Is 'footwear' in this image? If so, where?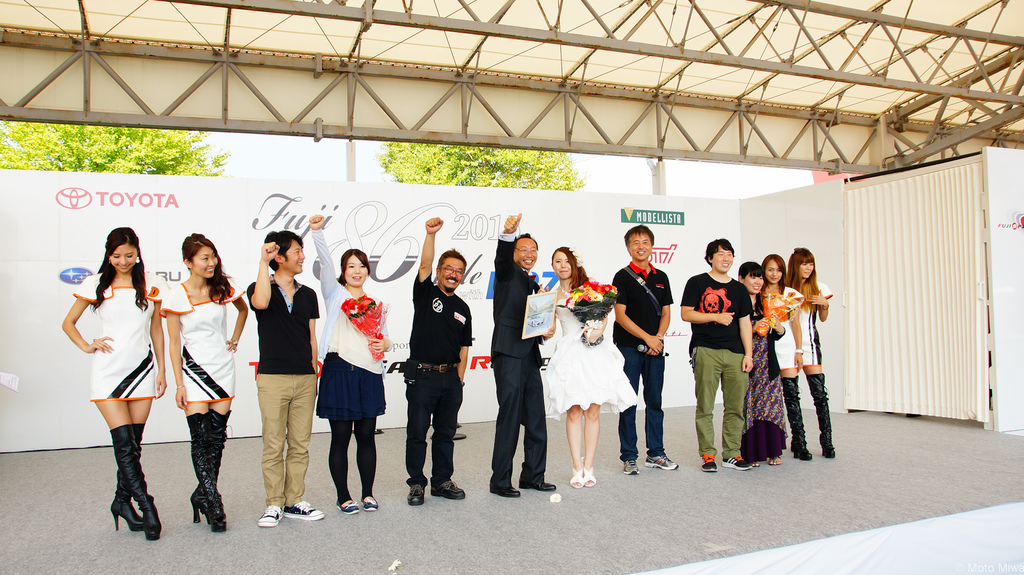
Yes, at (433,485,465,503).
